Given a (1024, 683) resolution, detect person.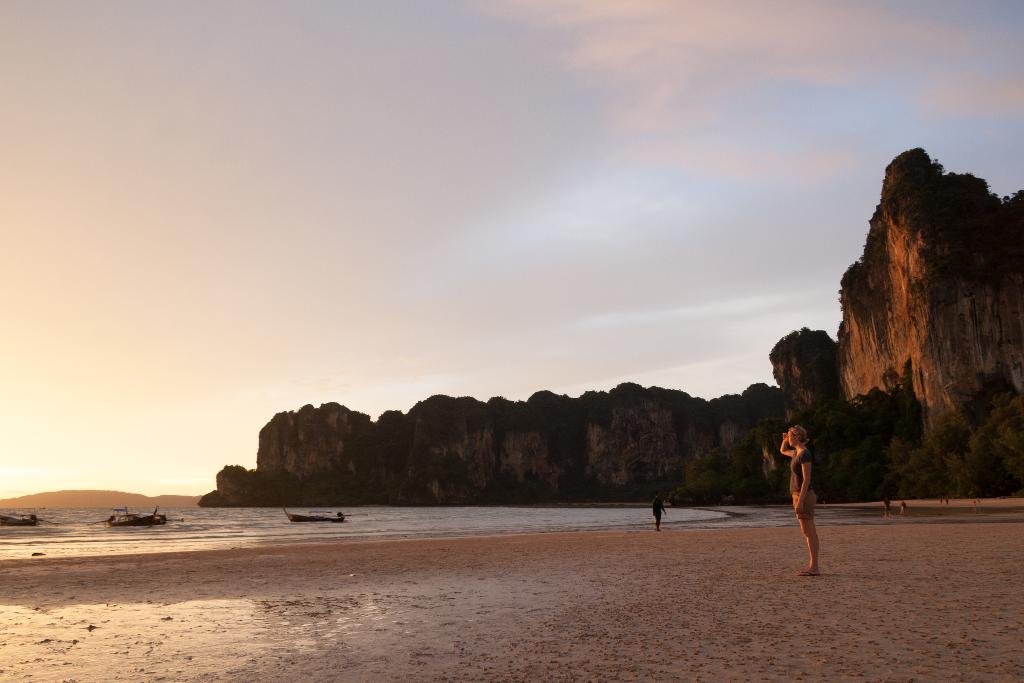
[780,425,822,577].
